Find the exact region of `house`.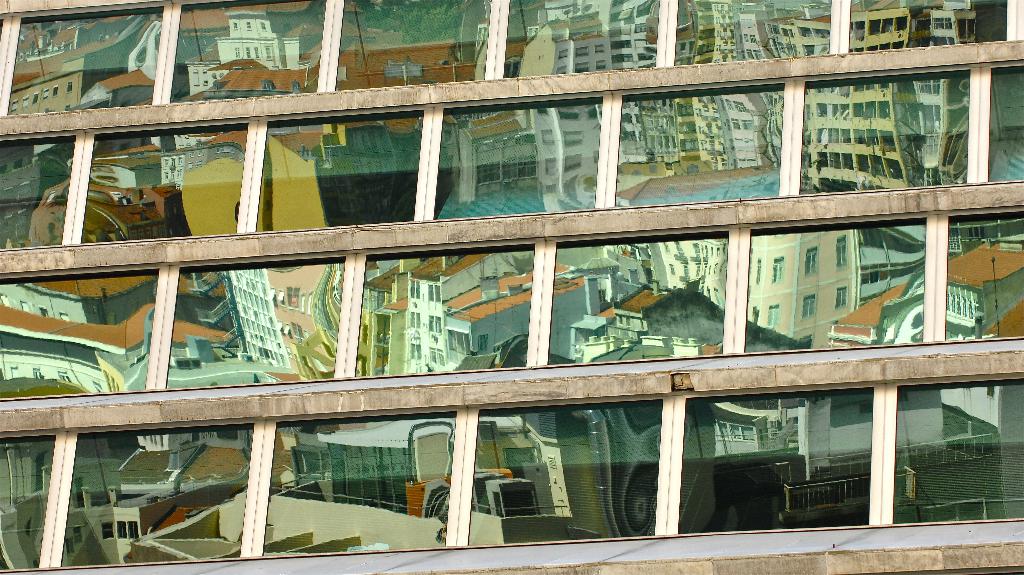
Exact region: x1=257, y1=113, x2=424, y2=230.
